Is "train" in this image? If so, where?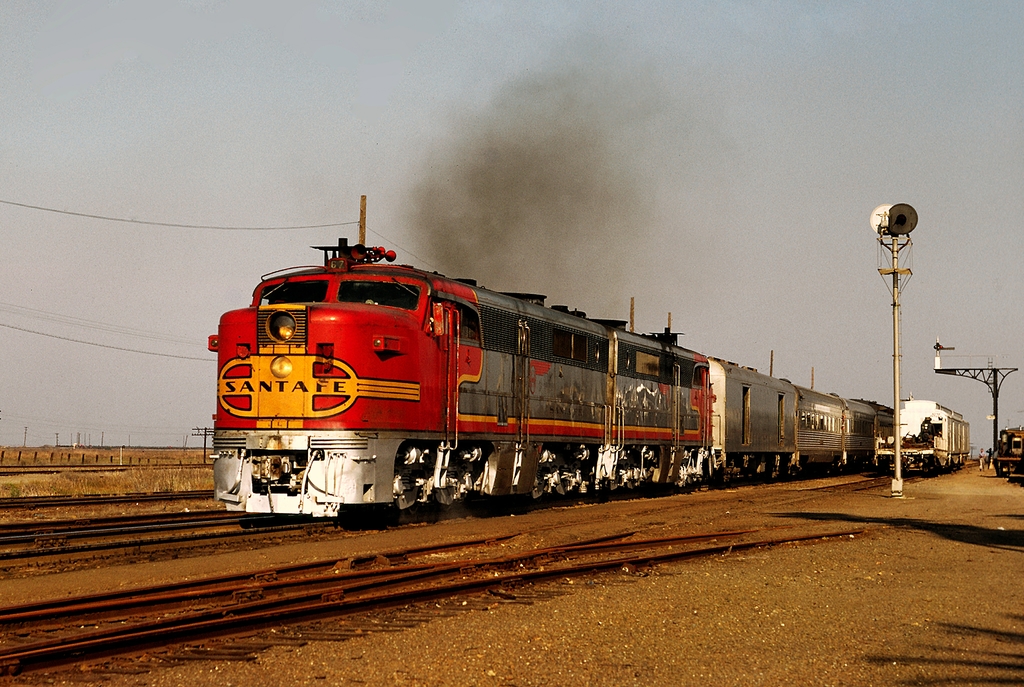
Yes, at x1=874, y1=399, x2=973, y2=472.
